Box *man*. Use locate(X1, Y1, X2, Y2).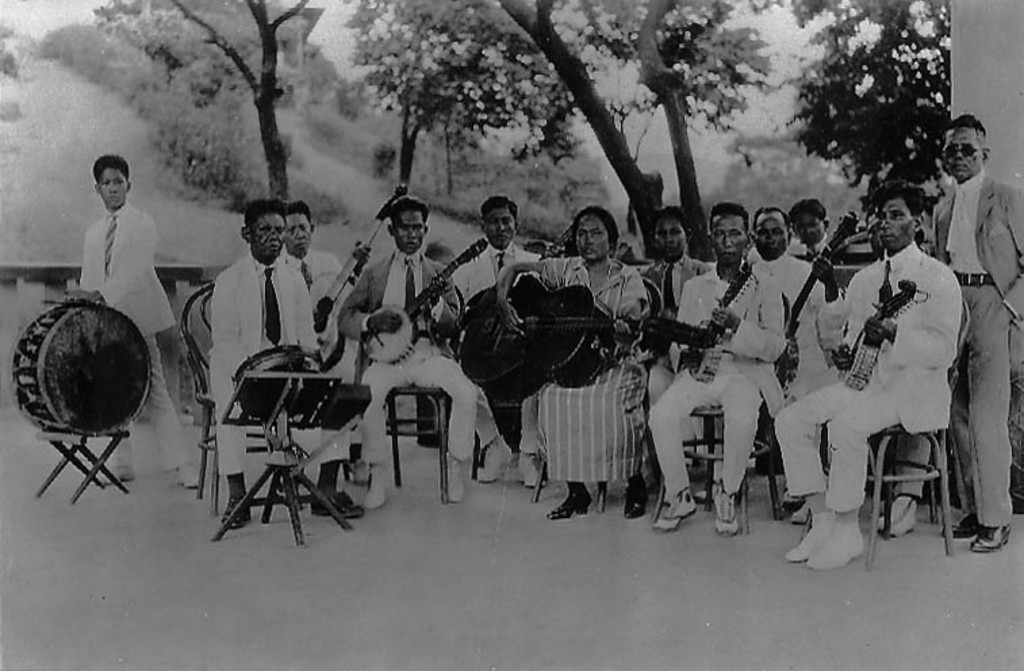
locate(921, 112, 1023, 552).
